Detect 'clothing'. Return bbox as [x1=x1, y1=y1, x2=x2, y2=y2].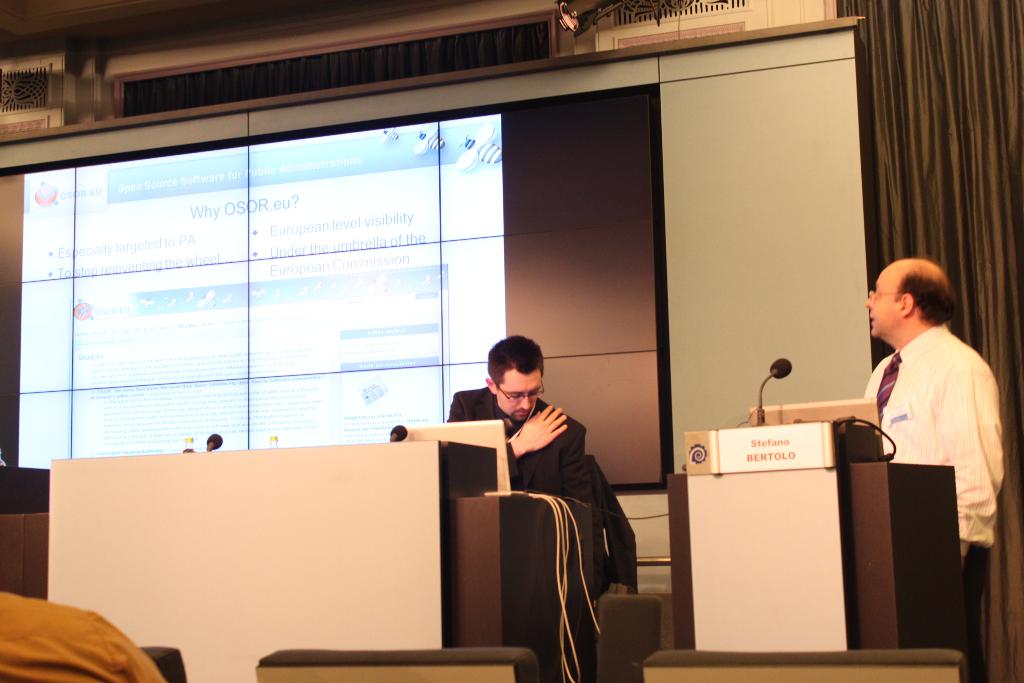
[x1=447, y1=386, x2=588, y2=506].
